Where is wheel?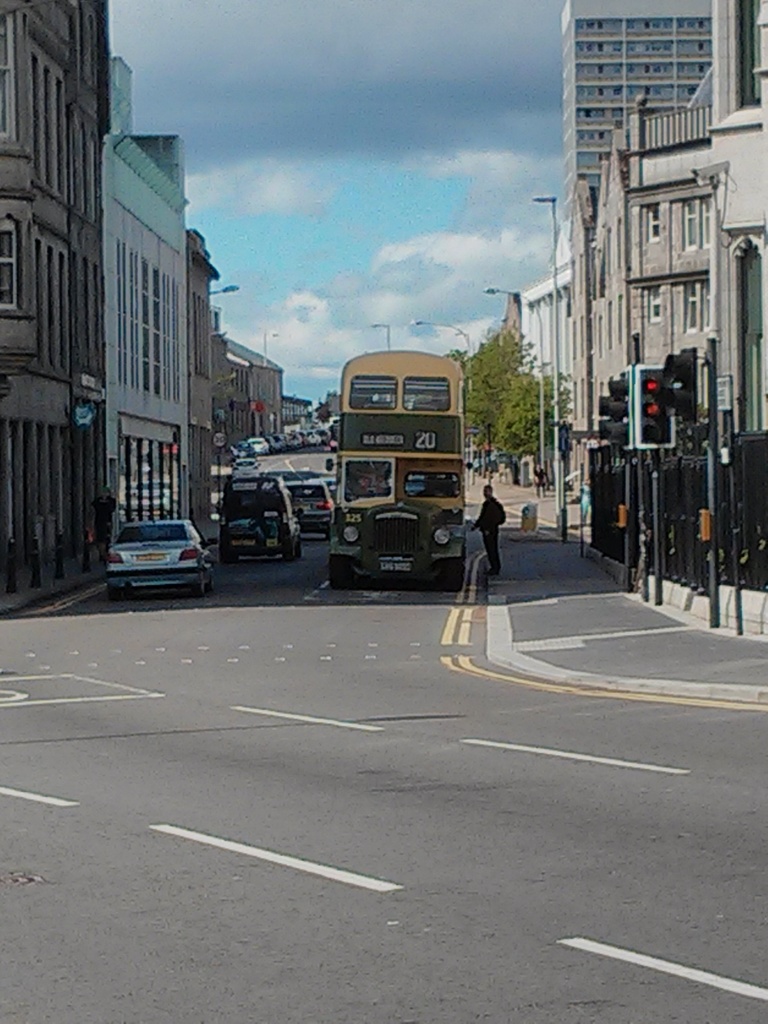
box(329, 554, 353, 588).
